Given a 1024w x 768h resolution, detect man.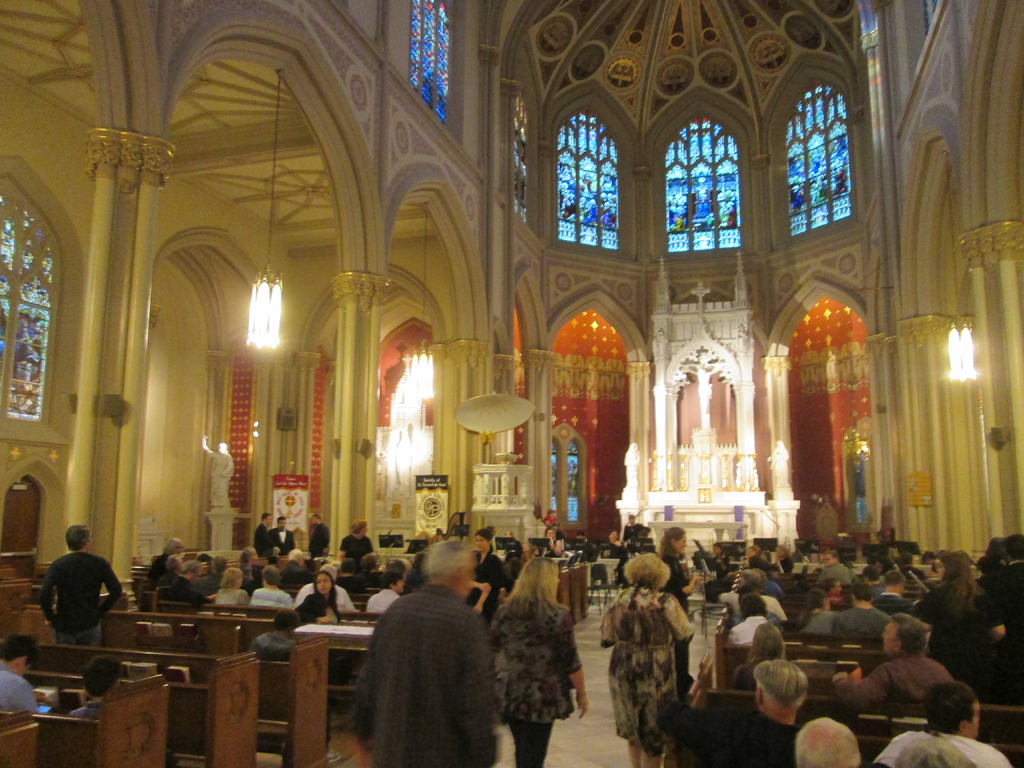
828,611,959,708.
